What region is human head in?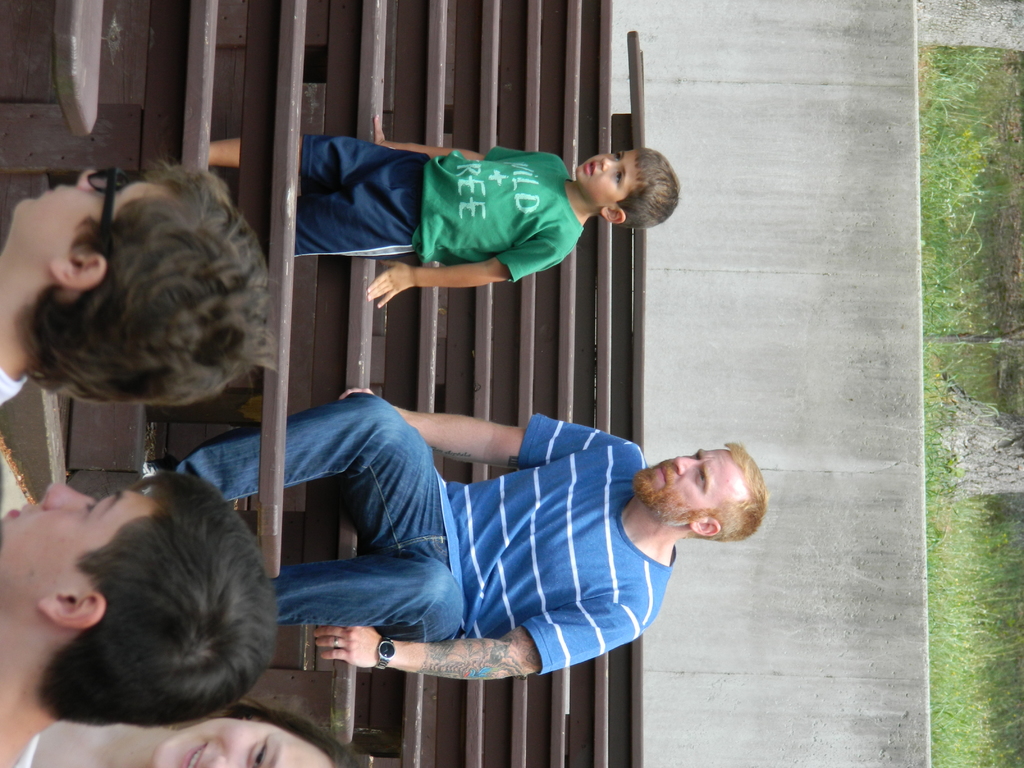
{"left": 154, "top": 704, "right": 364, "bottom": 767}.
